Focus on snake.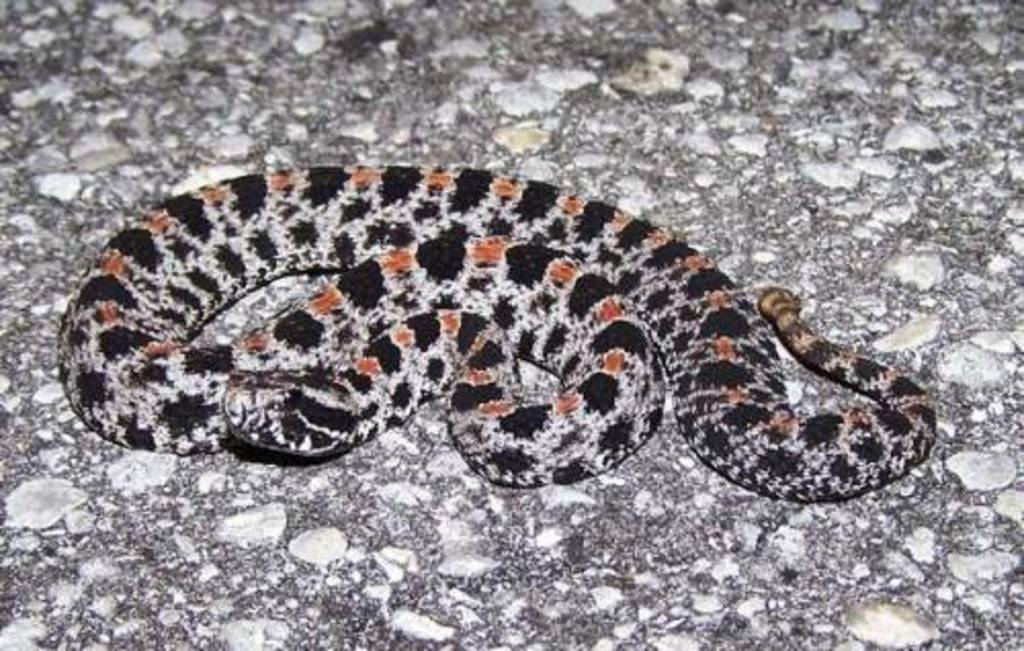
Focused at 61, 166, 938, 506.
